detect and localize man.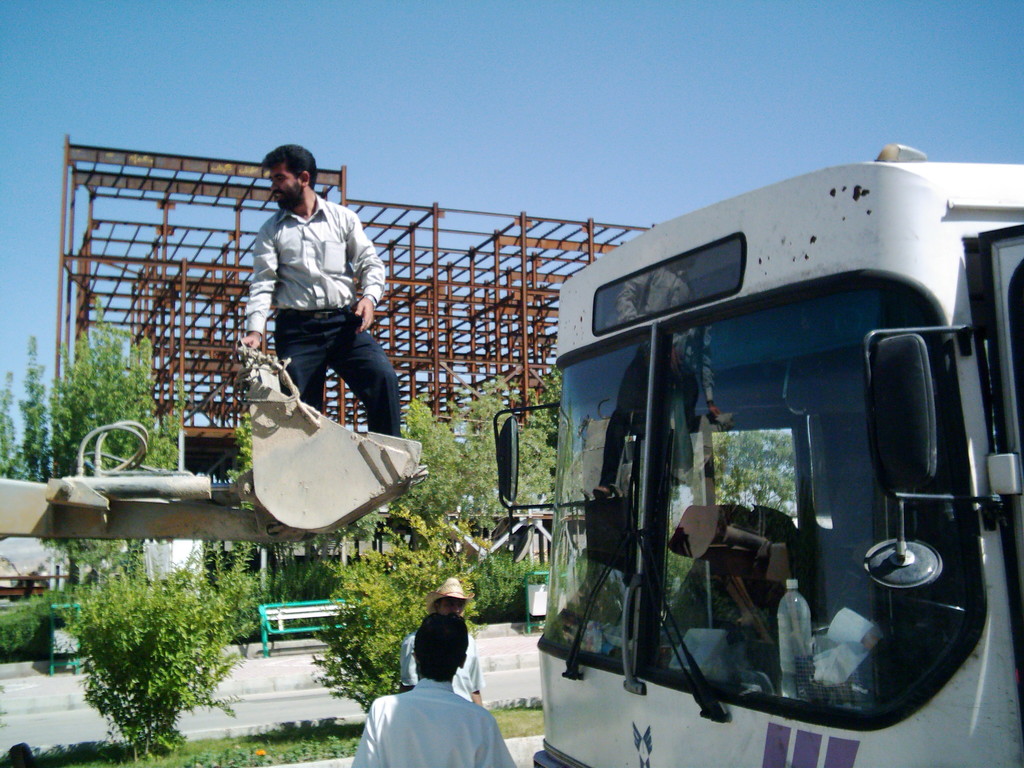
Localized at rect(399, 573, 486, 703).
